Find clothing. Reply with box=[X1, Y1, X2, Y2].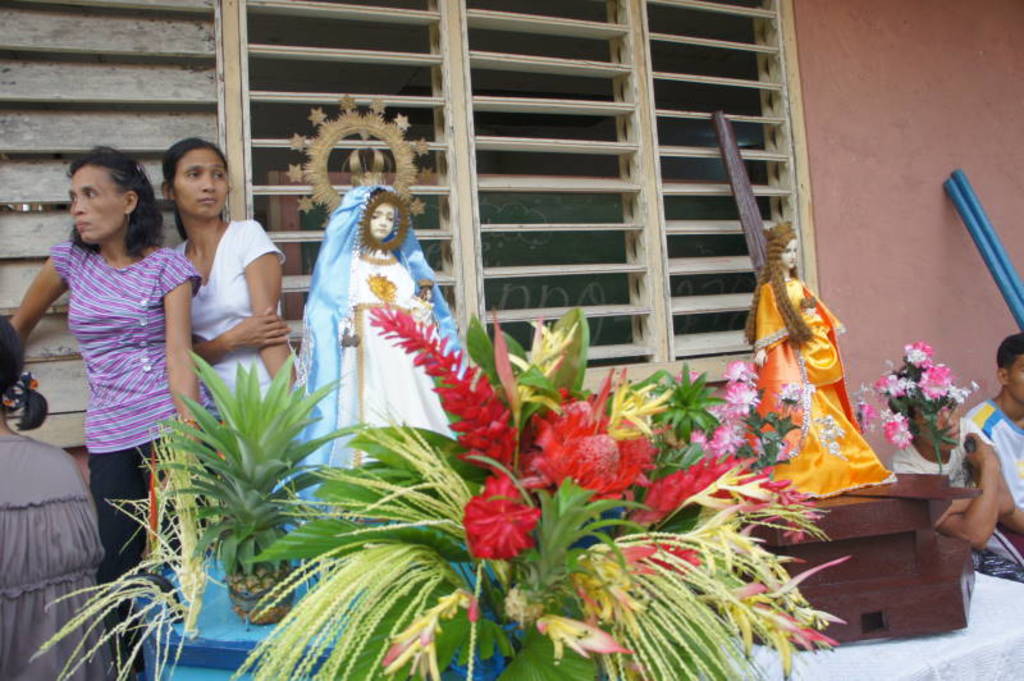
box=[287, 184, 474, 603].
